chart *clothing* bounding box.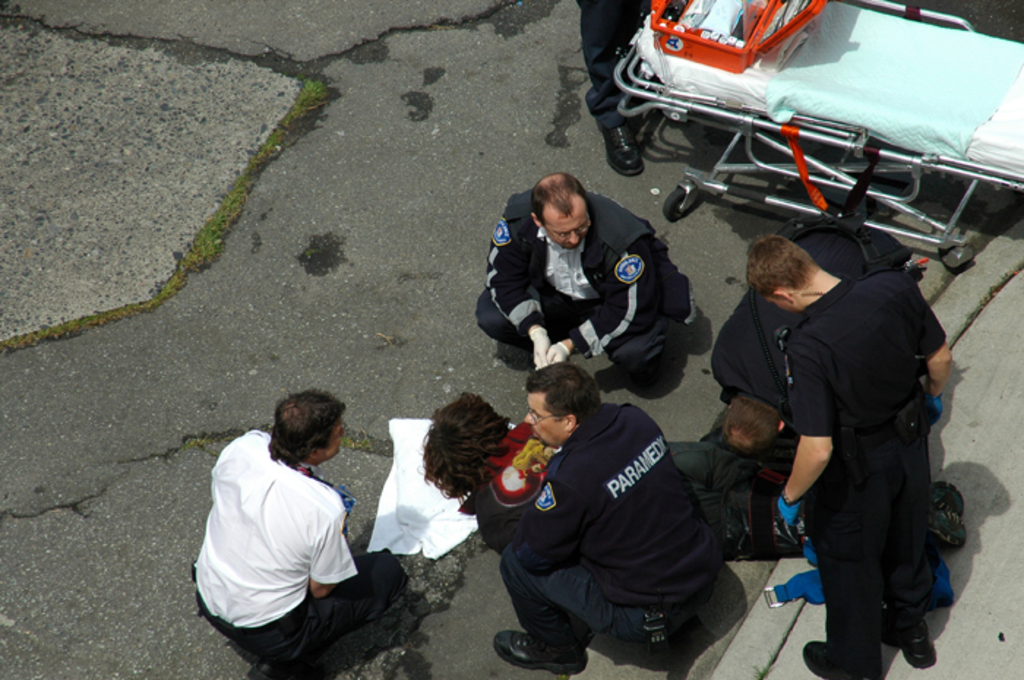
Charted: box(196, 420, 373, 655).
